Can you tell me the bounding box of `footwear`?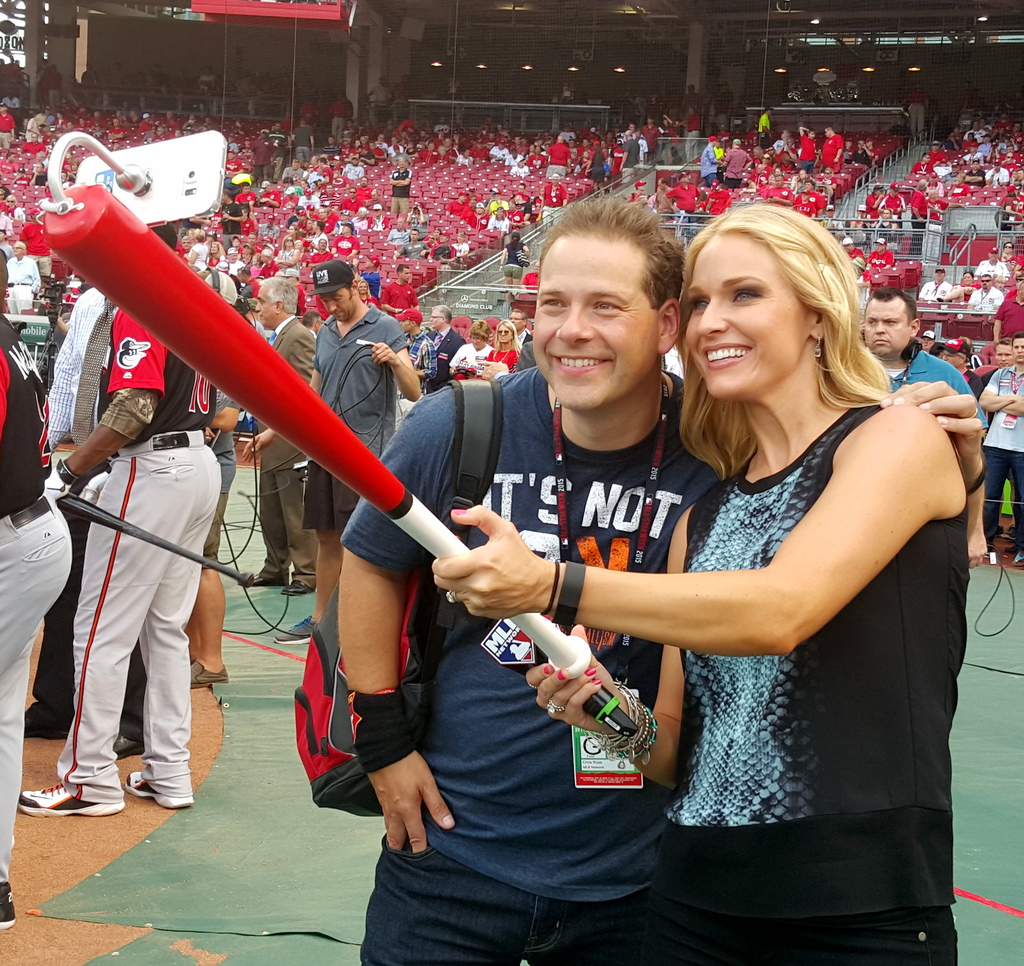
pyautogui.locateOnScreen(0, 882, 13, 927).
